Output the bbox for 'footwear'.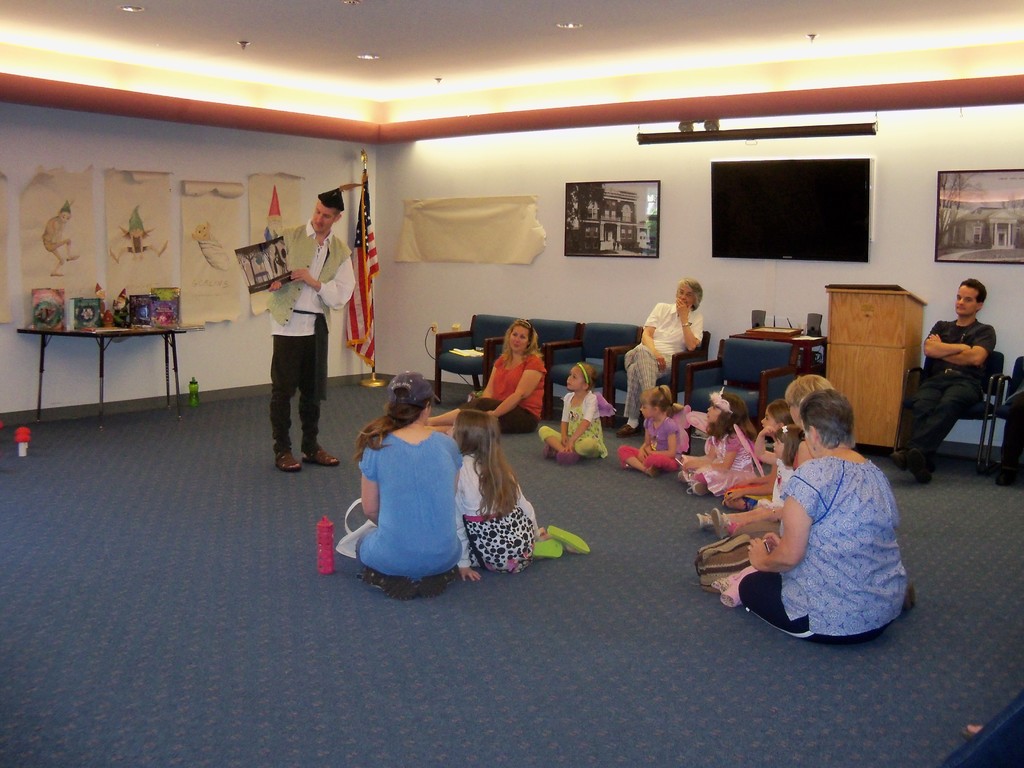
908, 454, 931, 484.
